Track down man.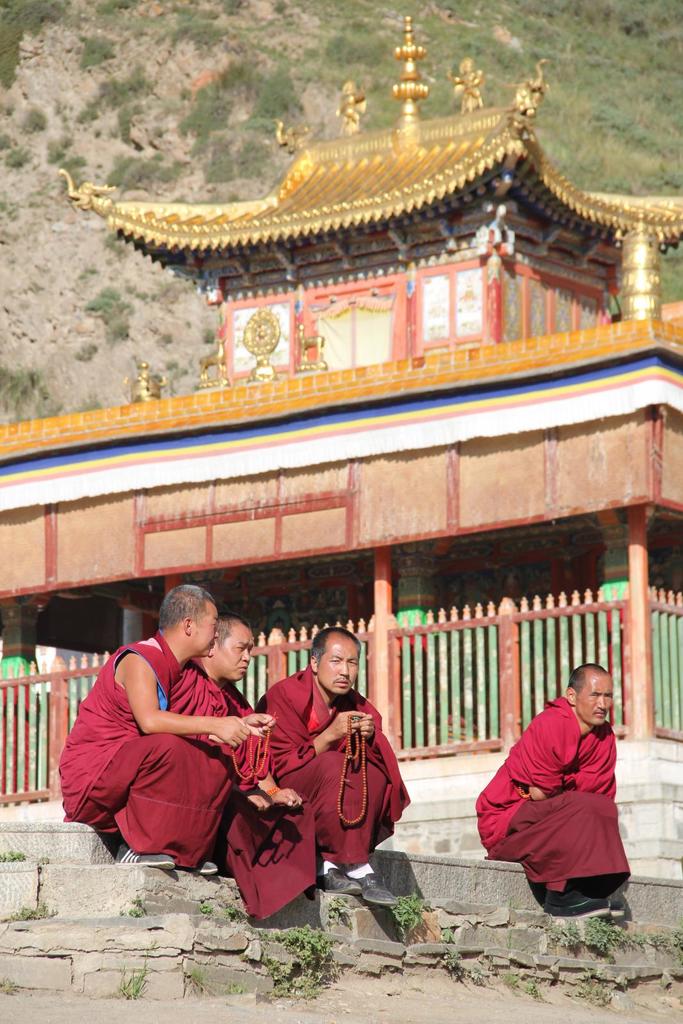
Tracked to <region>184, 609, 317, 921</region>.
